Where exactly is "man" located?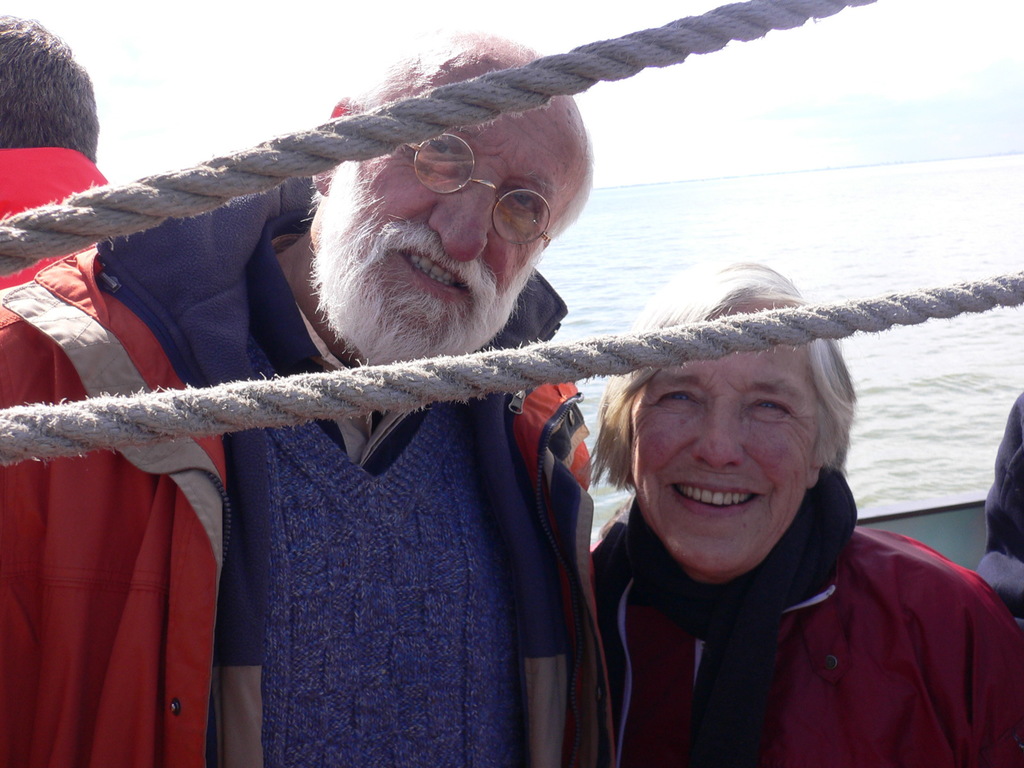
Its bounding box is [x1=0, y1=12, x2=124, y2=292].
